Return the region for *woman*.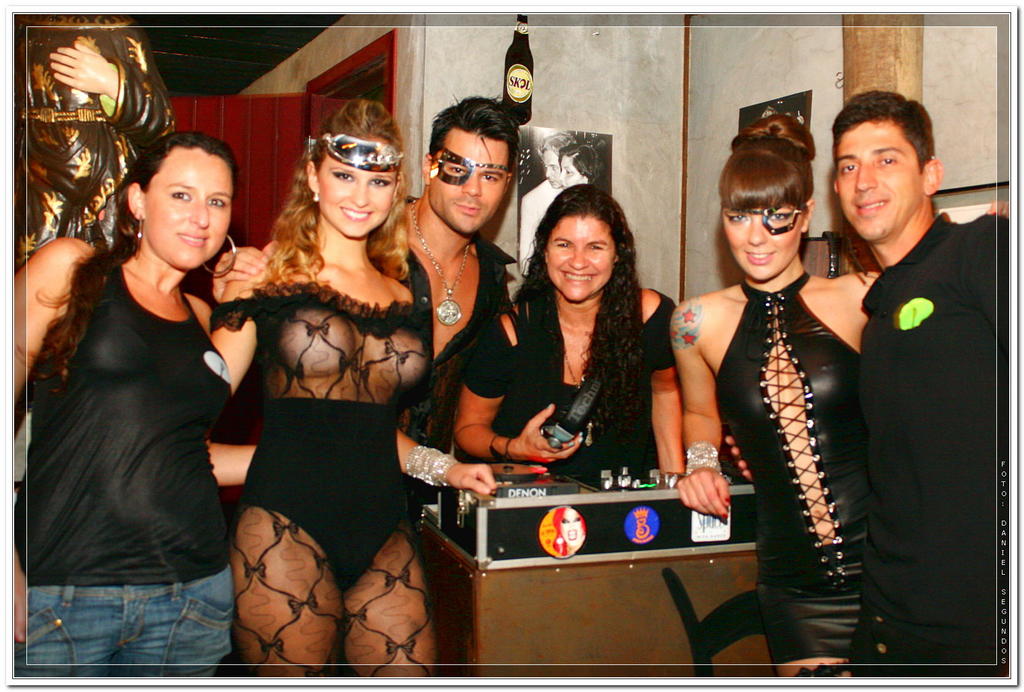
454,182,682,482.
